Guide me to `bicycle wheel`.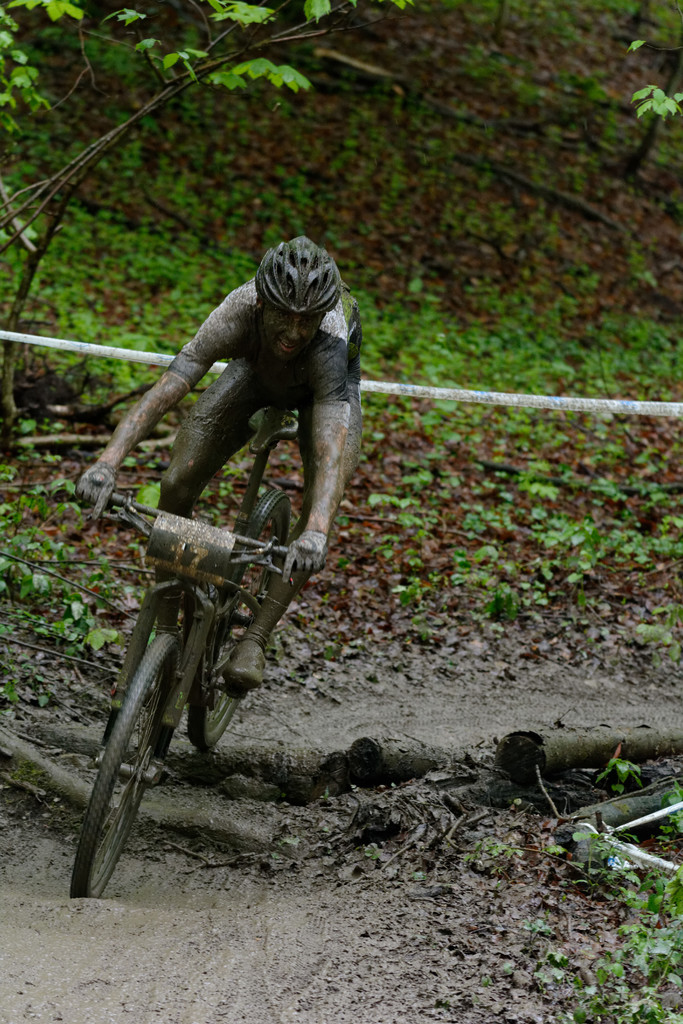
Guidance: {"left": 78, "top": 598, "right": 188, "bottom": 906}.
